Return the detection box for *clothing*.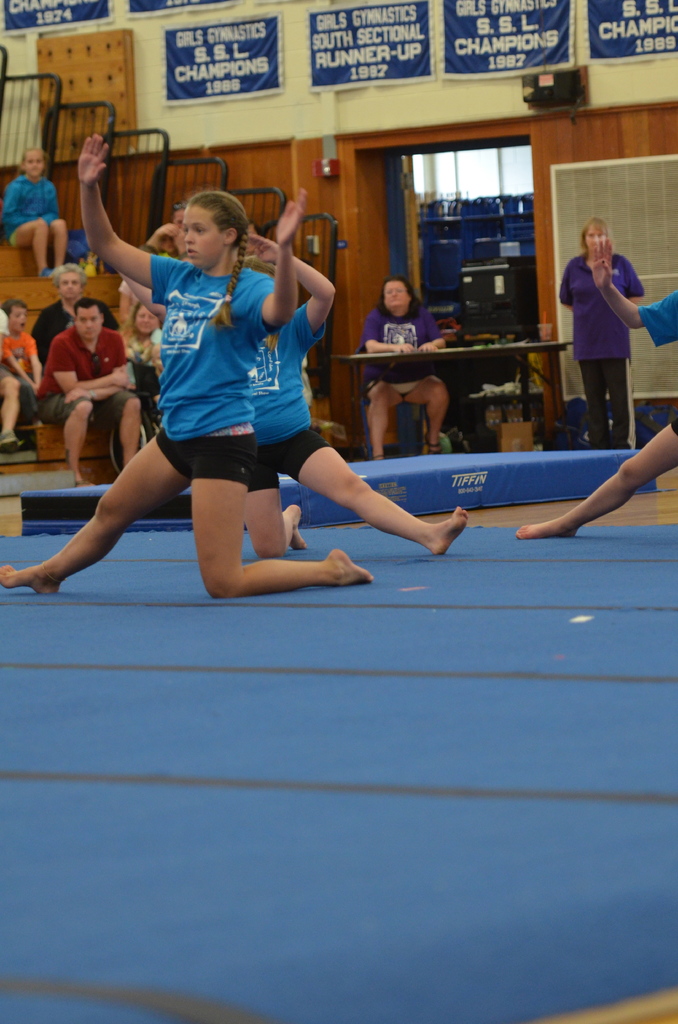
bbox=[0, 173, 65, 243].
